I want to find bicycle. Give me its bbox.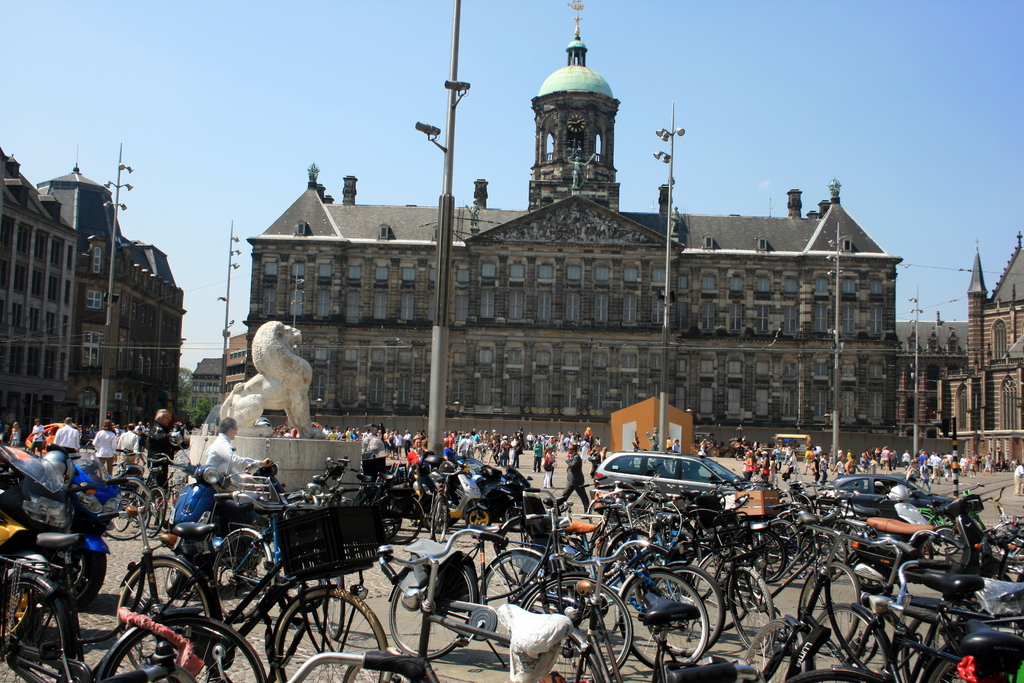
bbox=[797, 514, 985, 611].
